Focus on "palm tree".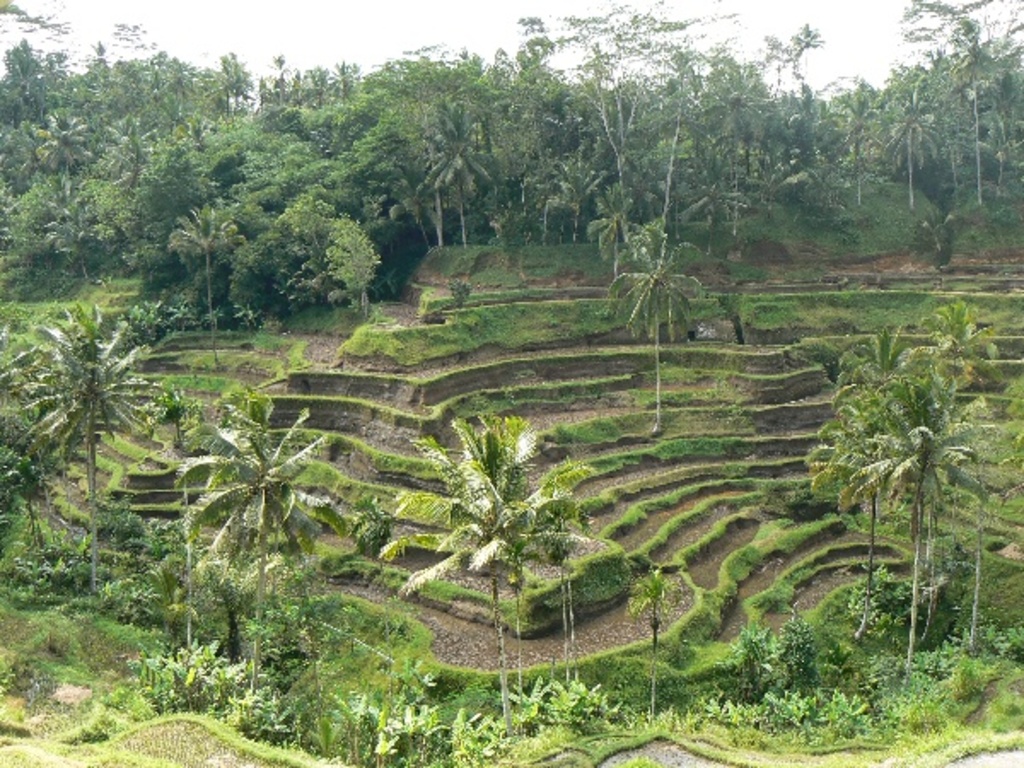
Focused at pyautogui.locateOnScreen(5, 302, 162, 599).
